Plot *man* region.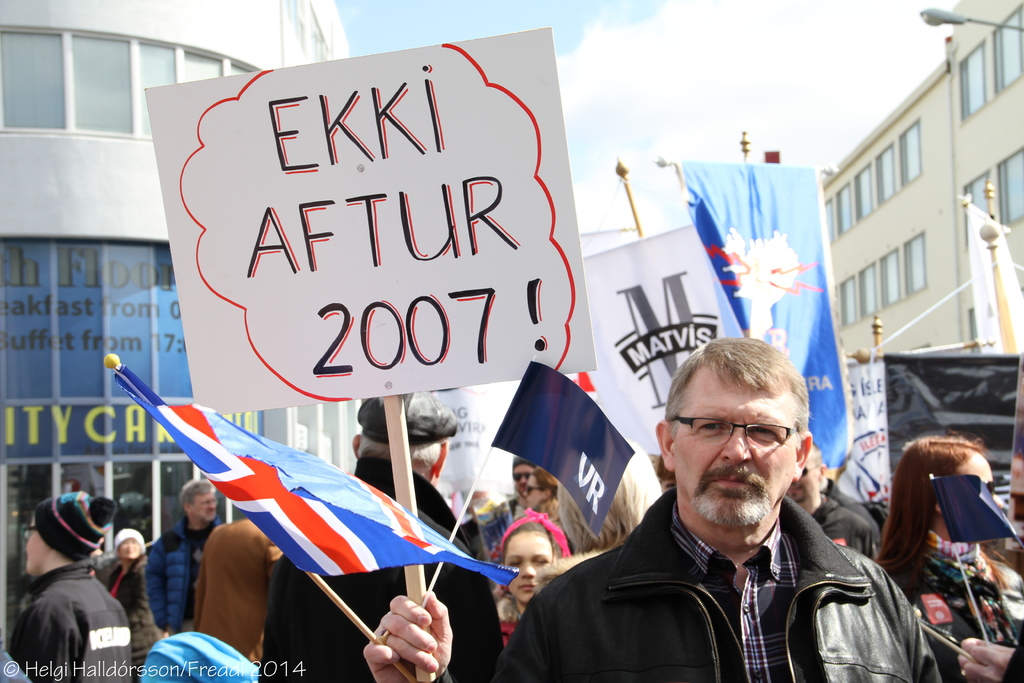
Plotted at <bbox>195, 515, 286, 667</bbox>.
